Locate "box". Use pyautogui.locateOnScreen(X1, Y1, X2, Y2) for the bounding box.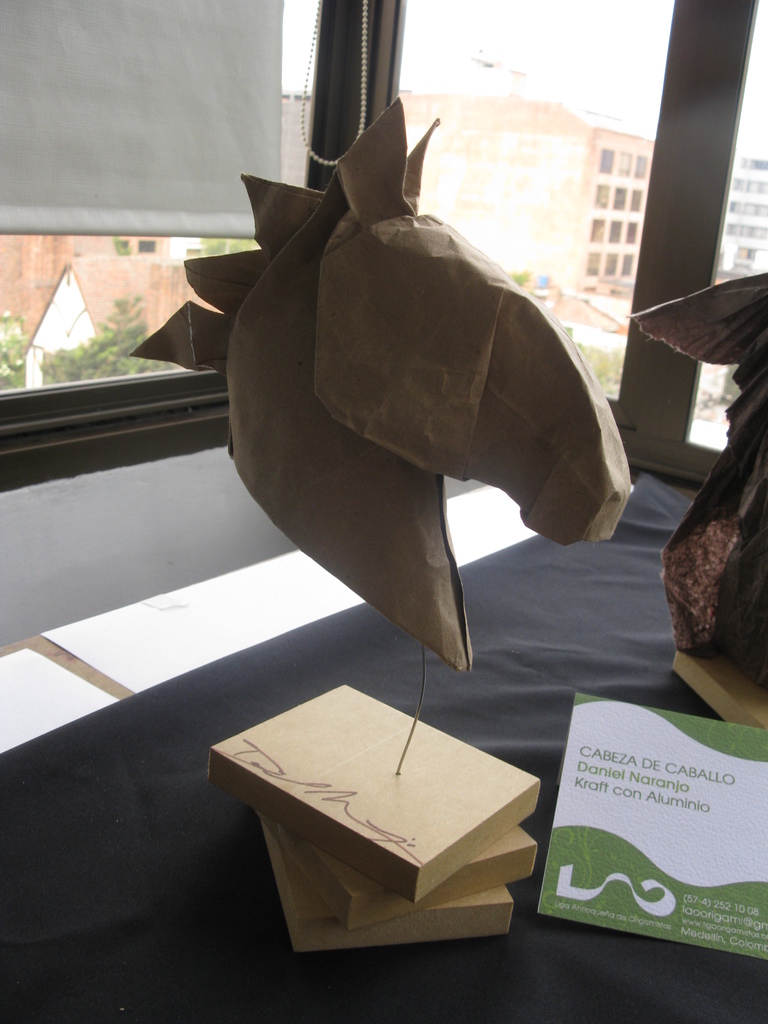
pyautogui.locateOnScreen(213, 682, 537, 897).
